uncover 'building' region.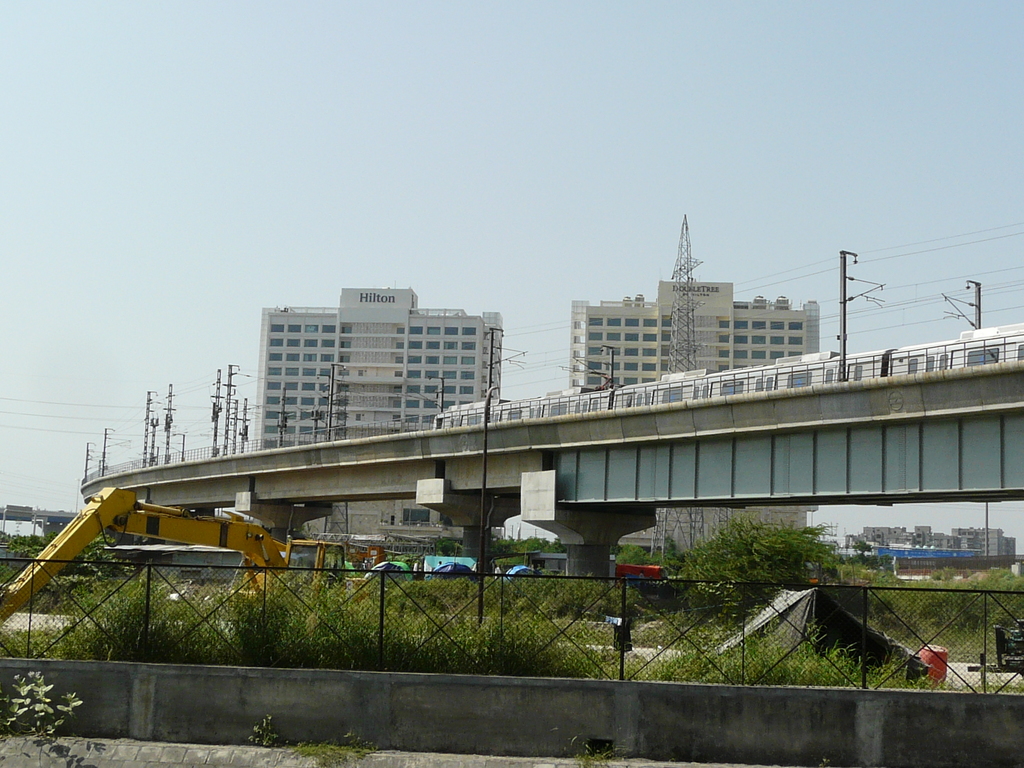
Uncovered: (259, 285, 505, 444).
